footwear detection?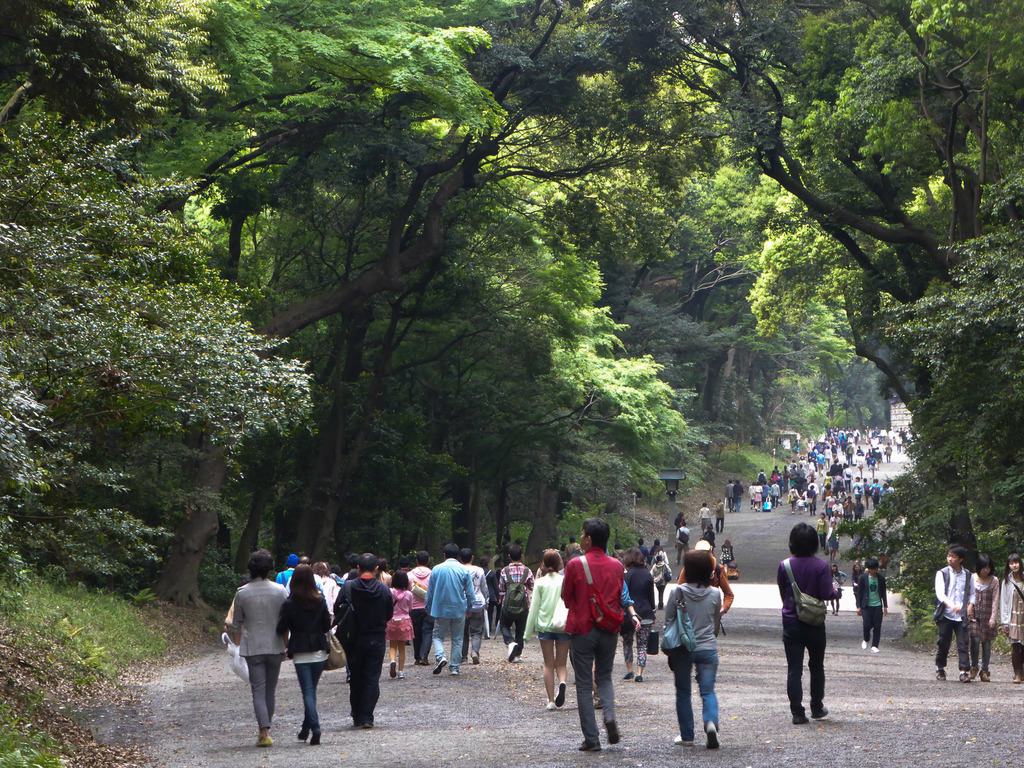
[387, 664, 397, 679]
